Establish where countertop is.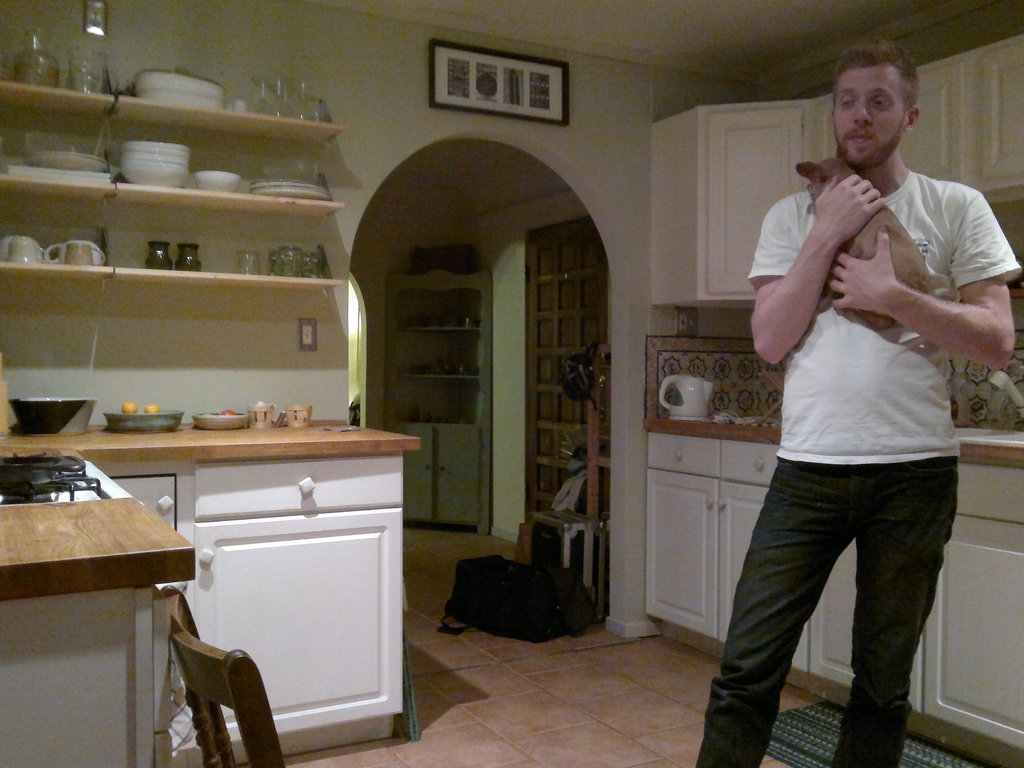
Established at <bbox>652, 413, 1023, 465</bbox>.
